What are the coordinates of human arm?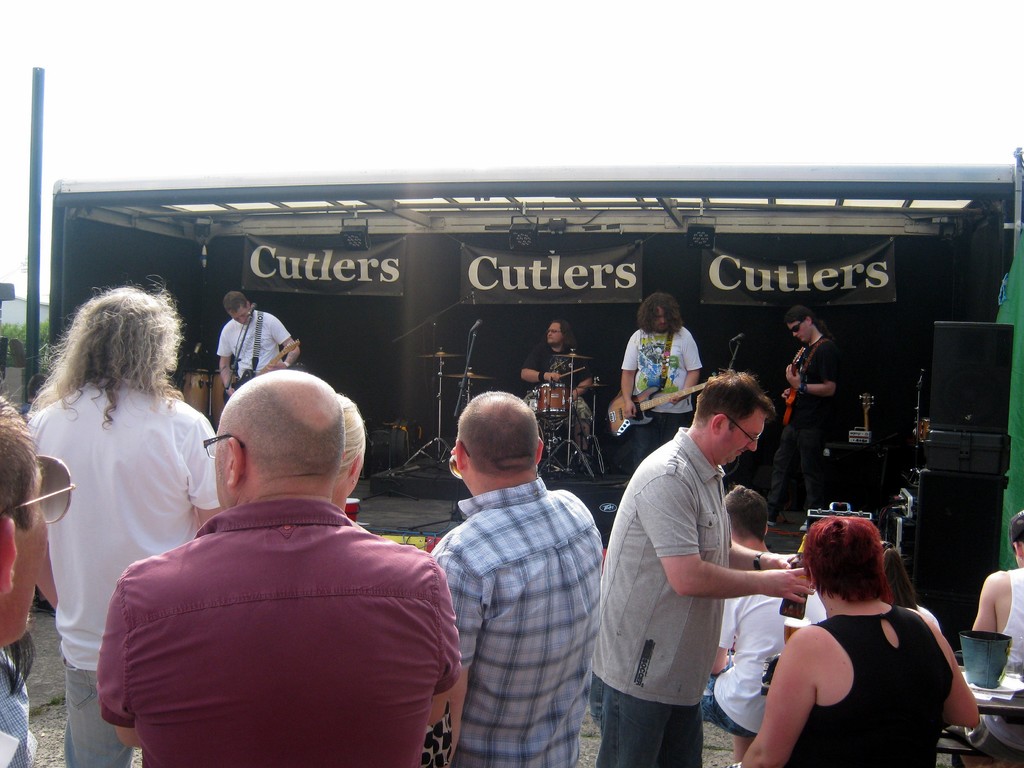
x1=184, y1=413, x2=221, y2=545.
